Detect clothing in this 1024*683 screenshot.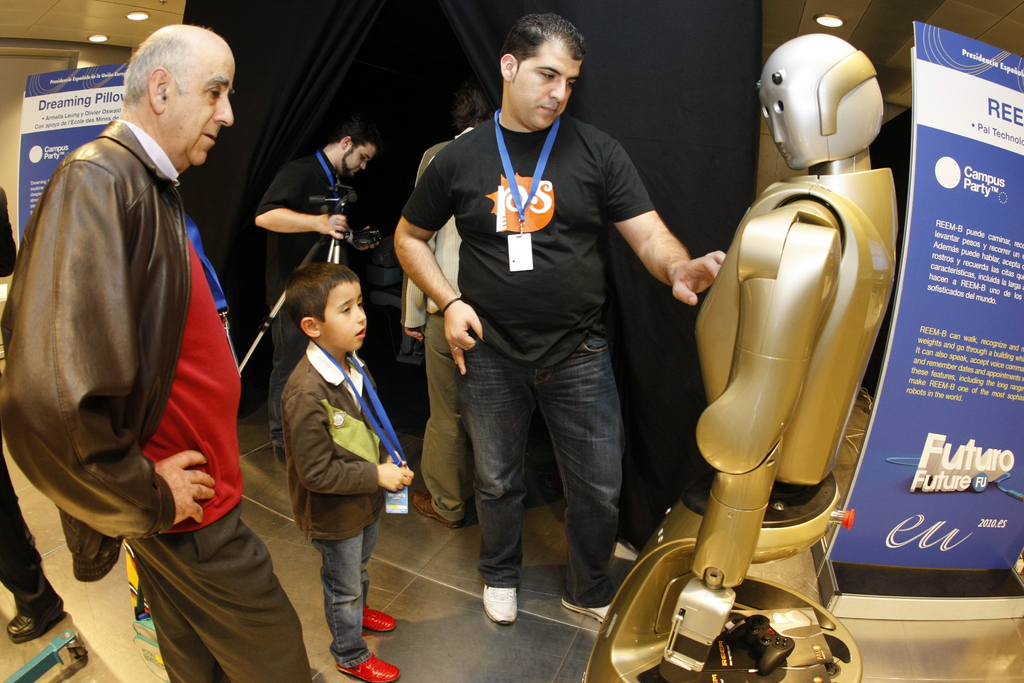
Detection: pyautogui.locateOnScreen(0, 120, 309, 682).
